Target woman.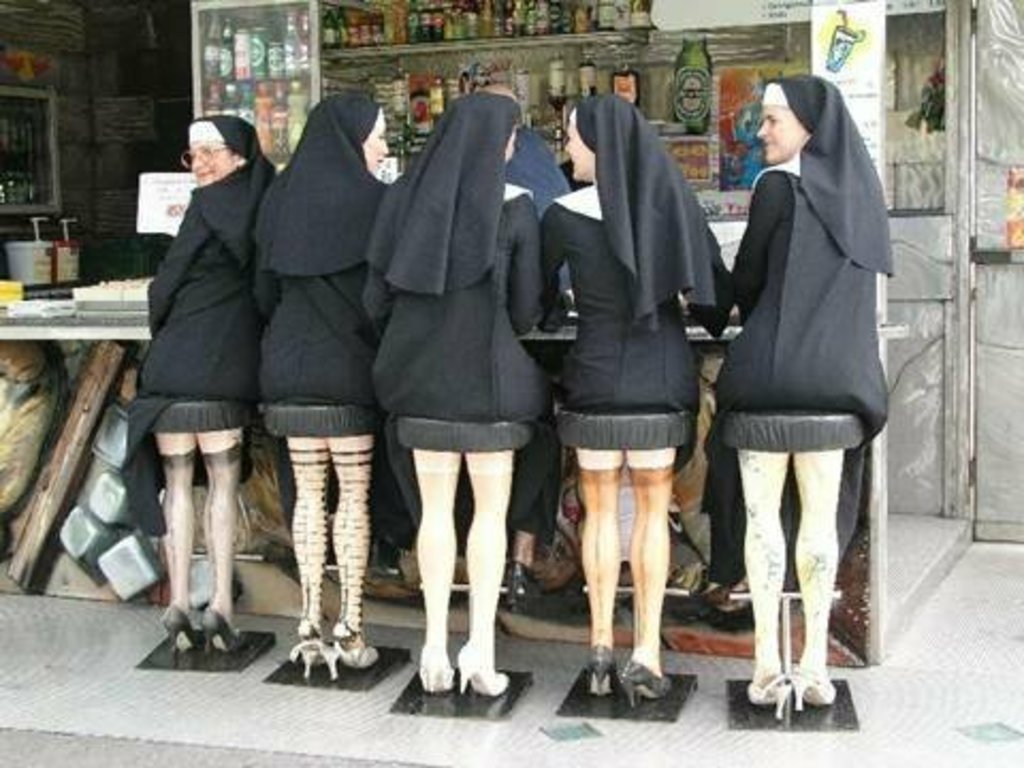
Target region: box(358, 85, 544, 704).
